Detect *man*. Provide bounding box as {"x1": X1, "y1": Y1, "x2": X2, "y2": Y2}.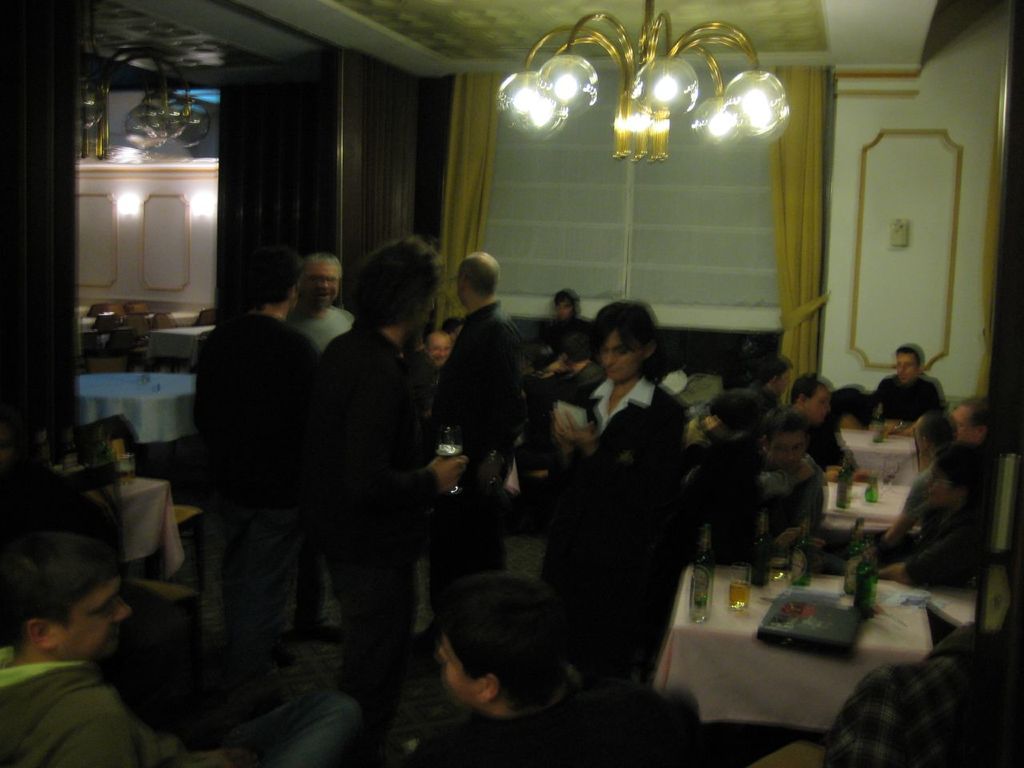
{"x1": 780, "y1": 373, "x2": 861, "y2": 478}.
